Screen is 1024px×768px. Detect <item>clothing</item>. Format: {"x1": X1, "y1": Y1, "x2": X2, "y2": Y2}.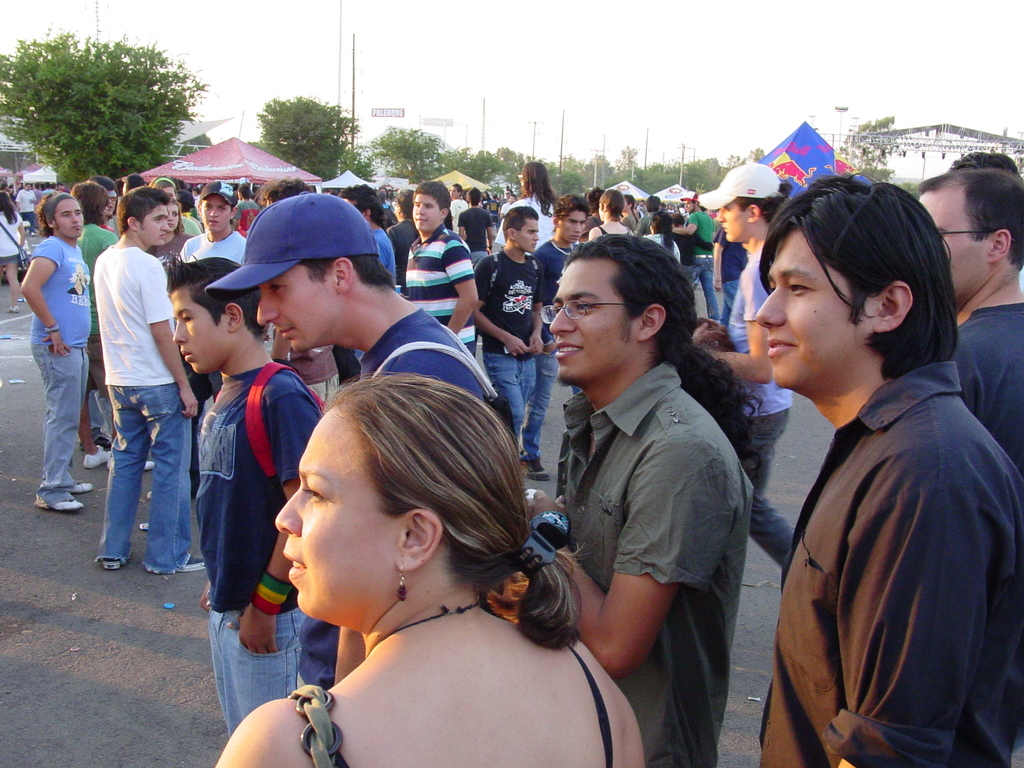
{"x1": 470, "y1": 245, "x2": 490, "y2": 273}.
